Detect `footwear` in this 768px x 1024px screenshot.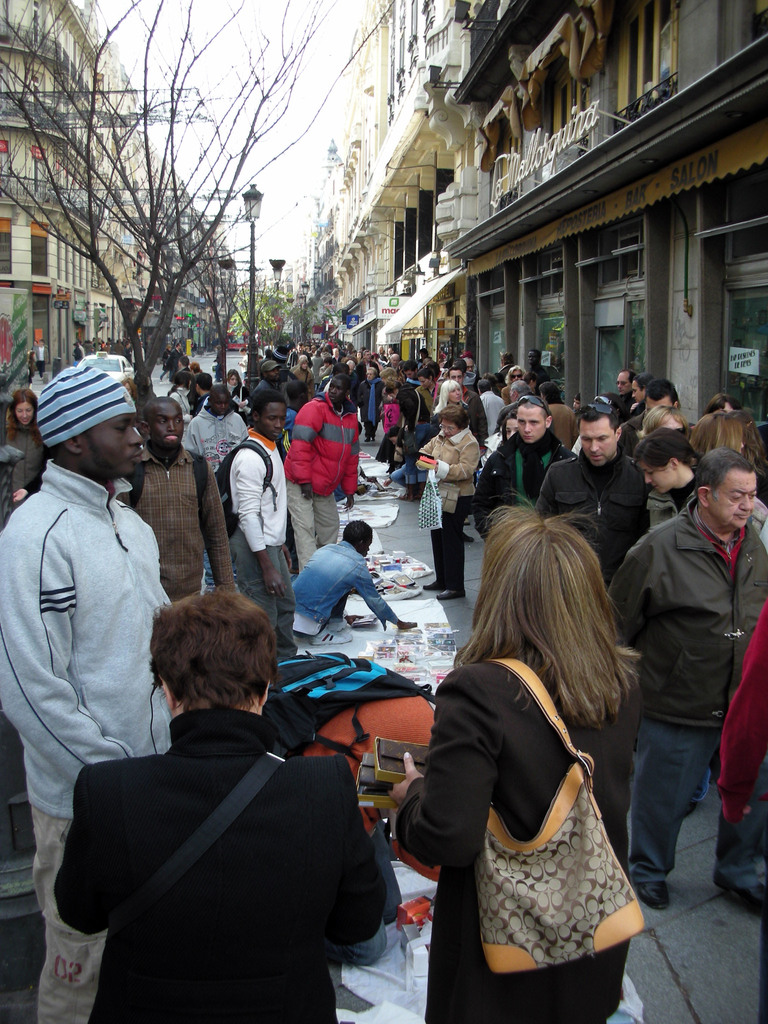
Detection: locate(711, 874, 767, 909).
